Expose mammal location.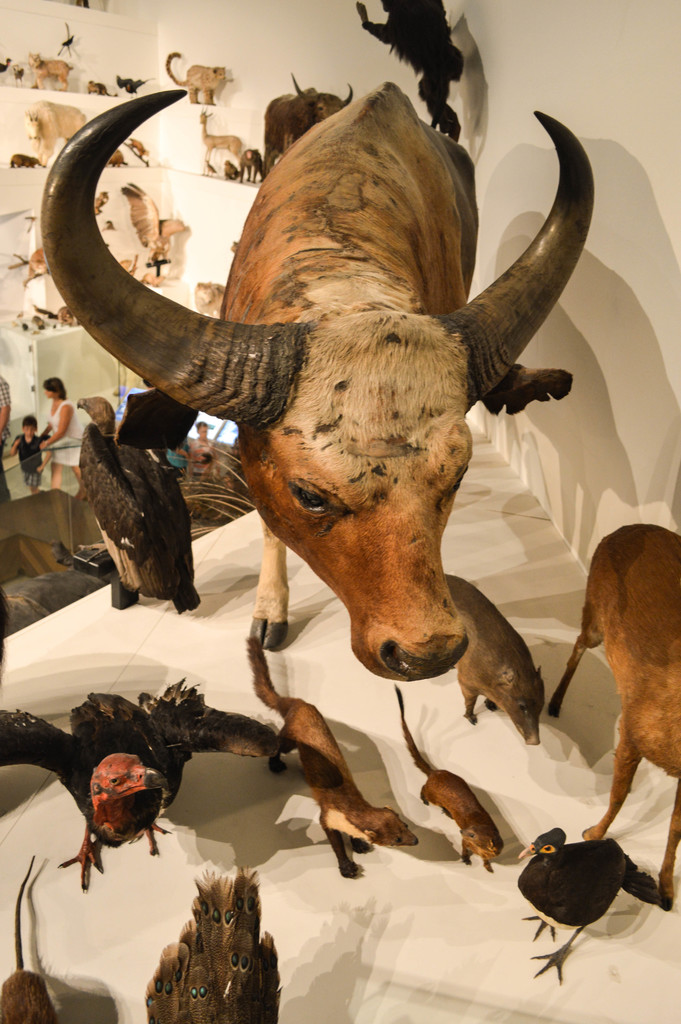
Exposed at pyautogui.locateOnScreen(163, 51, 230, 106).
